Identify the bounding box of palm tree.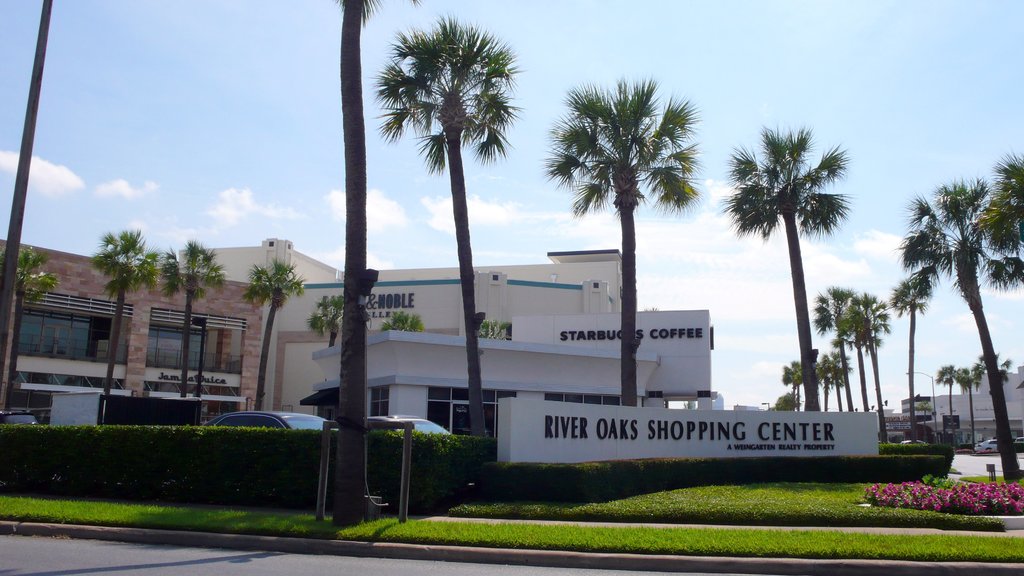
{"x1": 330, "y1": 0, "x2": 431, "y2": 524}.
